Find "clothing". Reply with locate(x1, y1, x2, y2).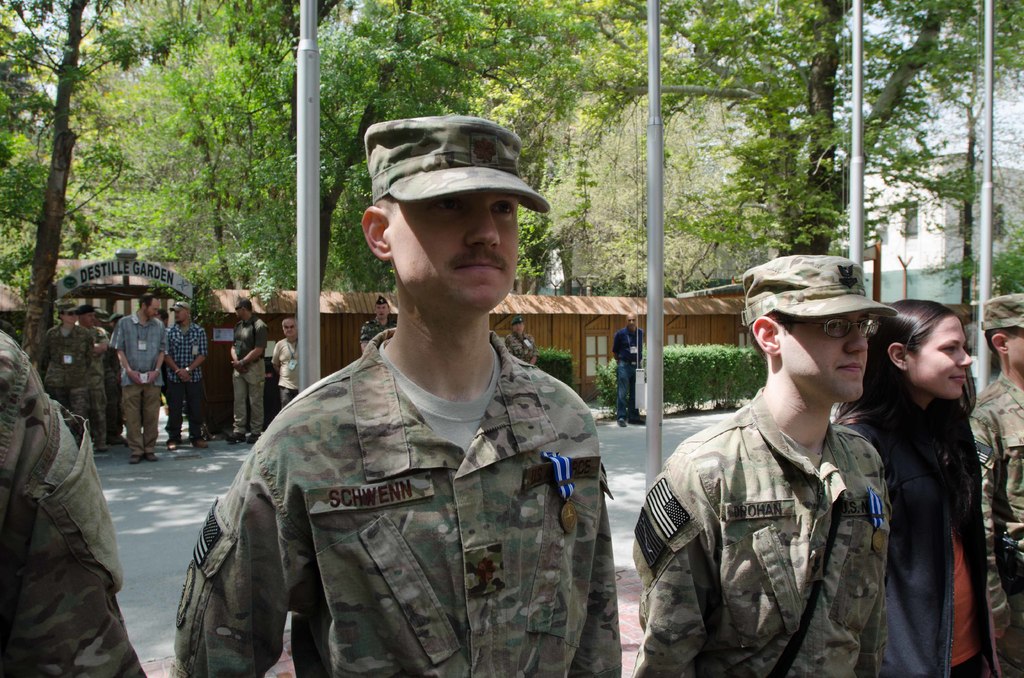
locate(84, 324, 110, 446).
